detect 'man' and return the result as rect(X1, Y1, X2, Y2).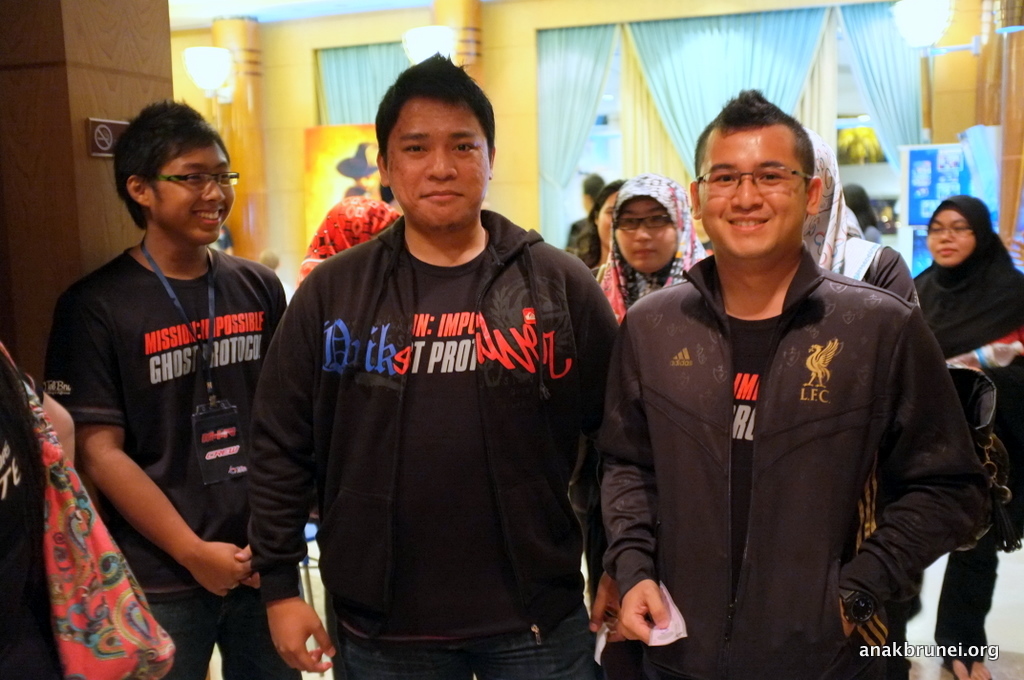
rect(252, 47, 657, 679).
